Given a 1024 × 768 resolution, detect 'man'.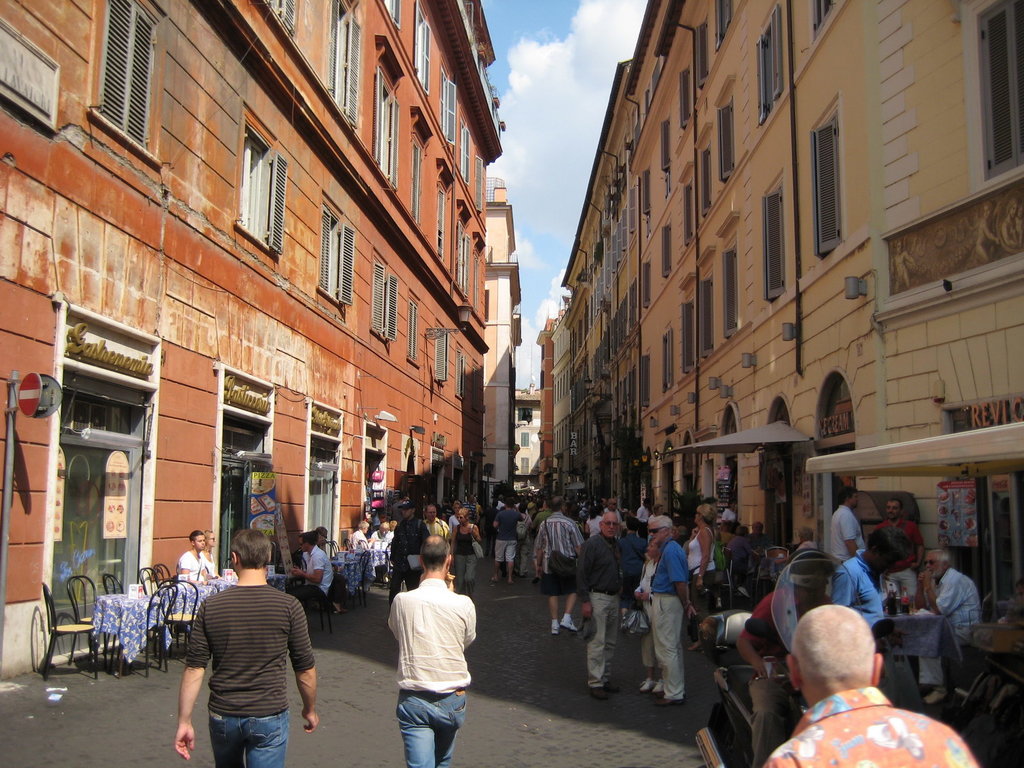
(left=824, top=480, right=874, bottom=563).
